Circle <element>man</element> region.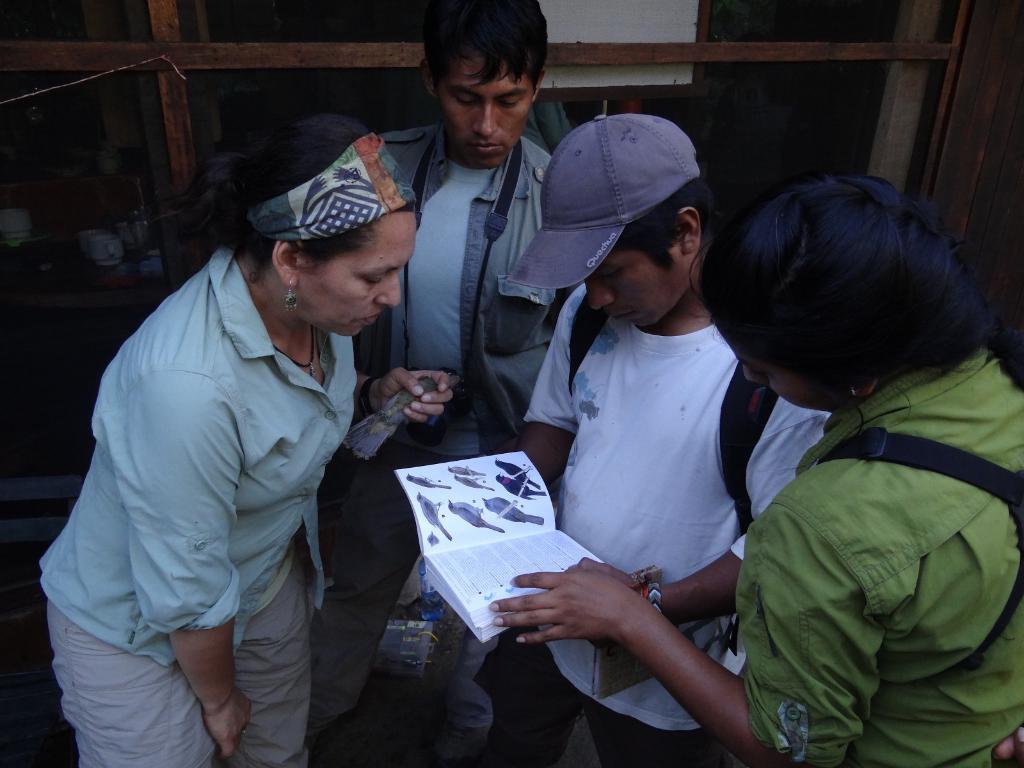
Region: (x1=301, y1=0, x2=571, y2=766).
